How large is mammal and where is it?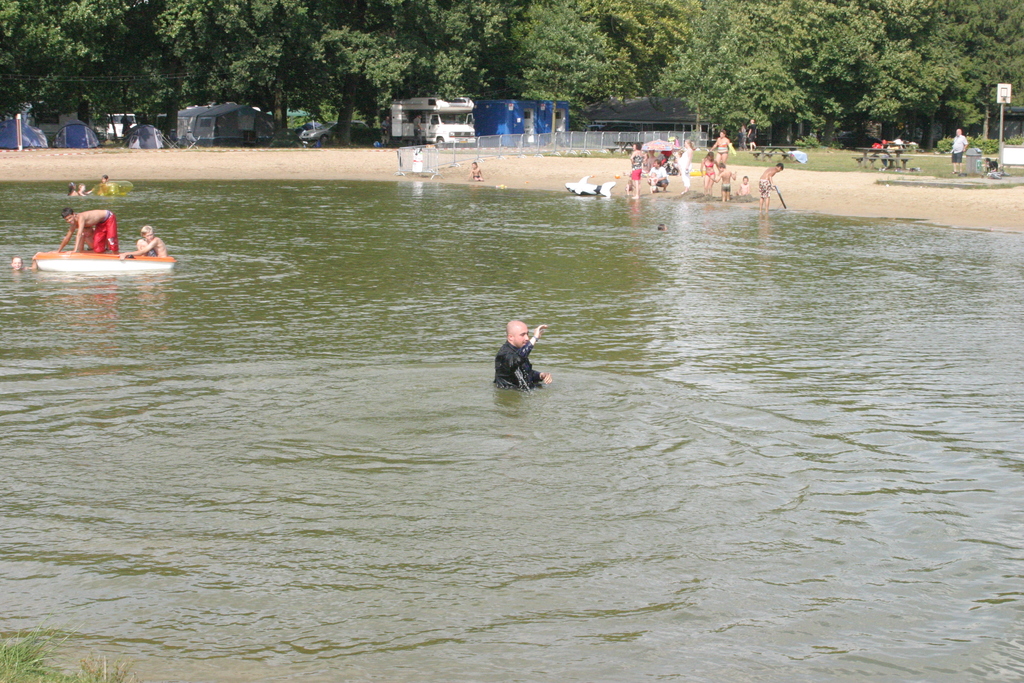
Bounding box: bbox=[630, 142, 649, 200].
